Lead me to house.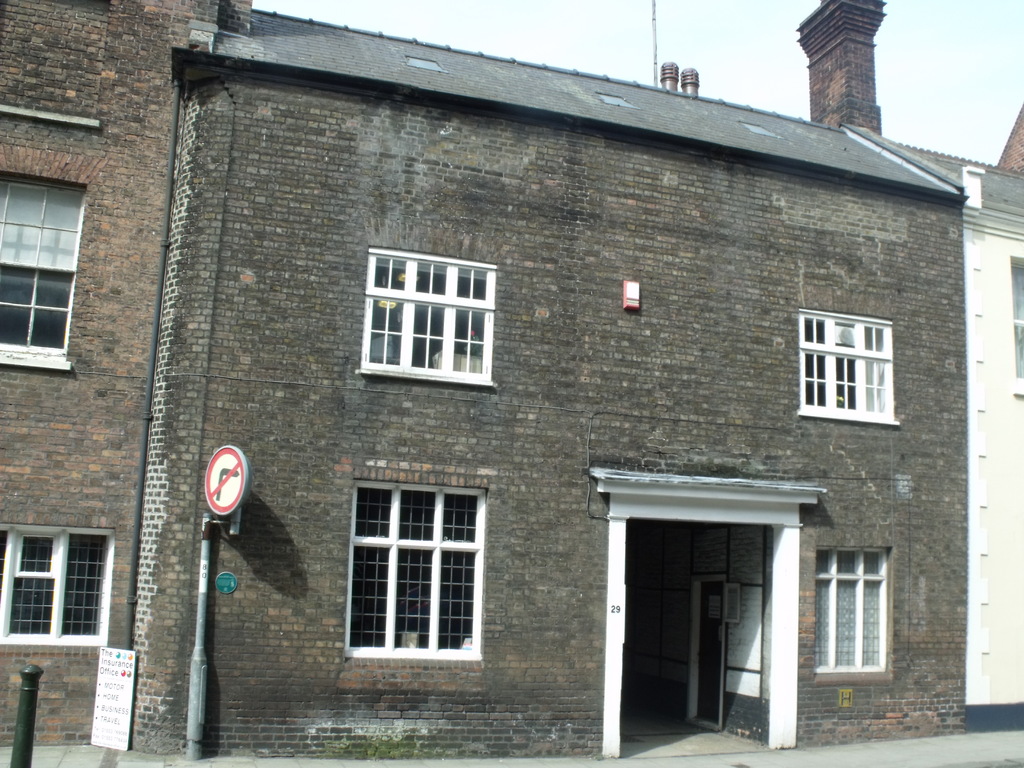
Lead to (64, 5, 1021, 764).
